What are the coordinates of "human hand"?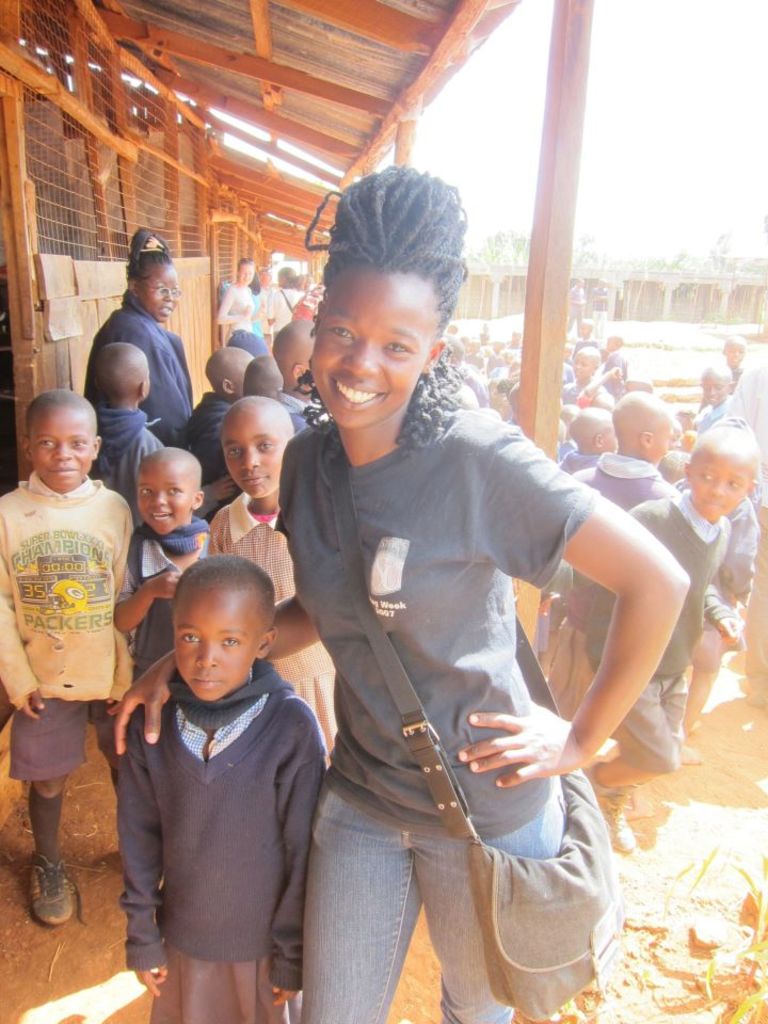
[607, 366, 623, 379].
